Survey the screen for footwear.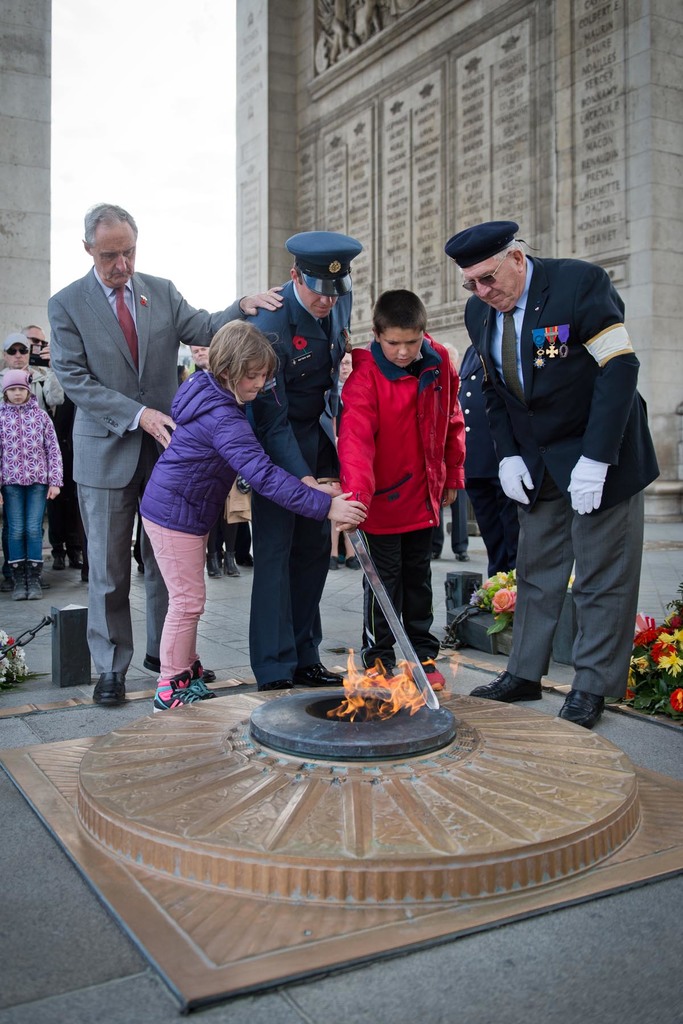
Survey found: select_region(553, 687, 609, 729).
